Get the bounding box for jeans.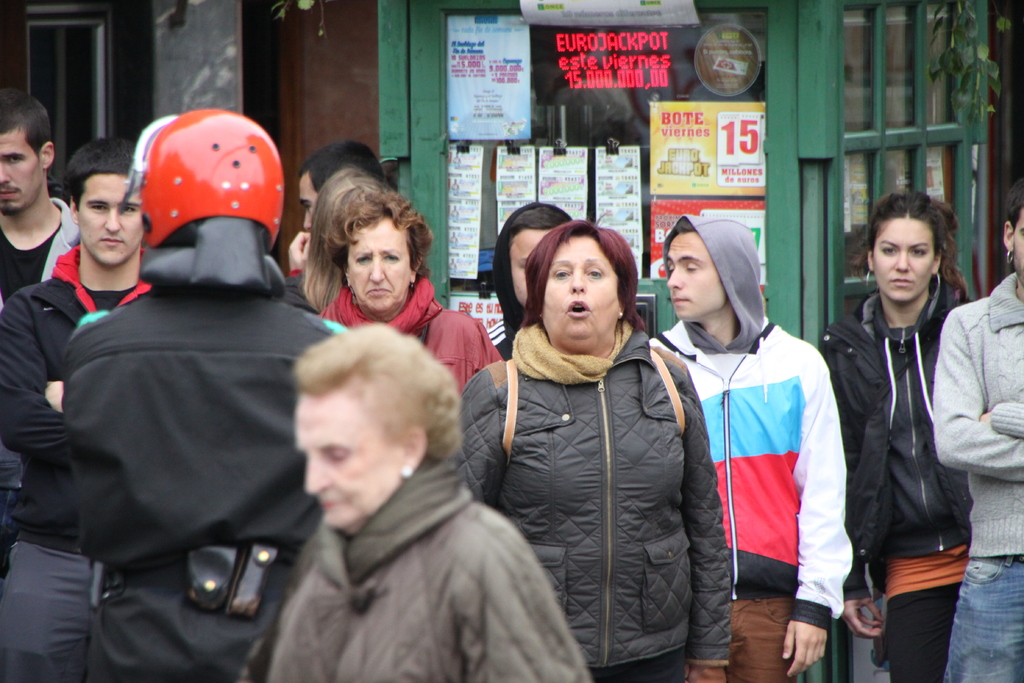
(x1=713, y1=586, x2=801, y2=682).
